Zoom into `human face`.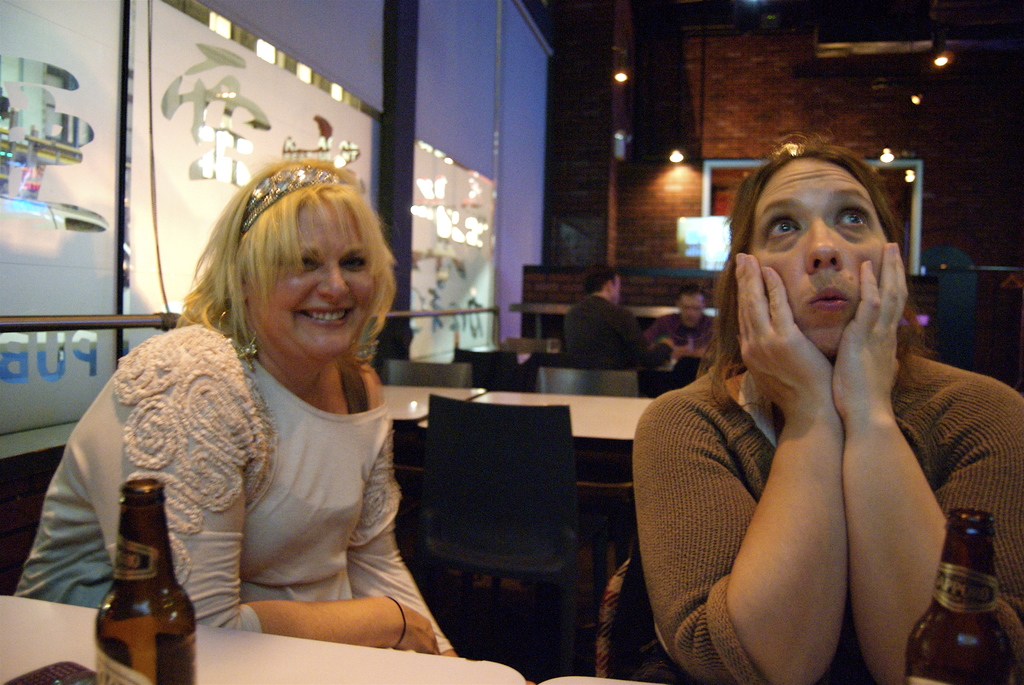
Zoom target: box=[250, 197, 378, 358].
